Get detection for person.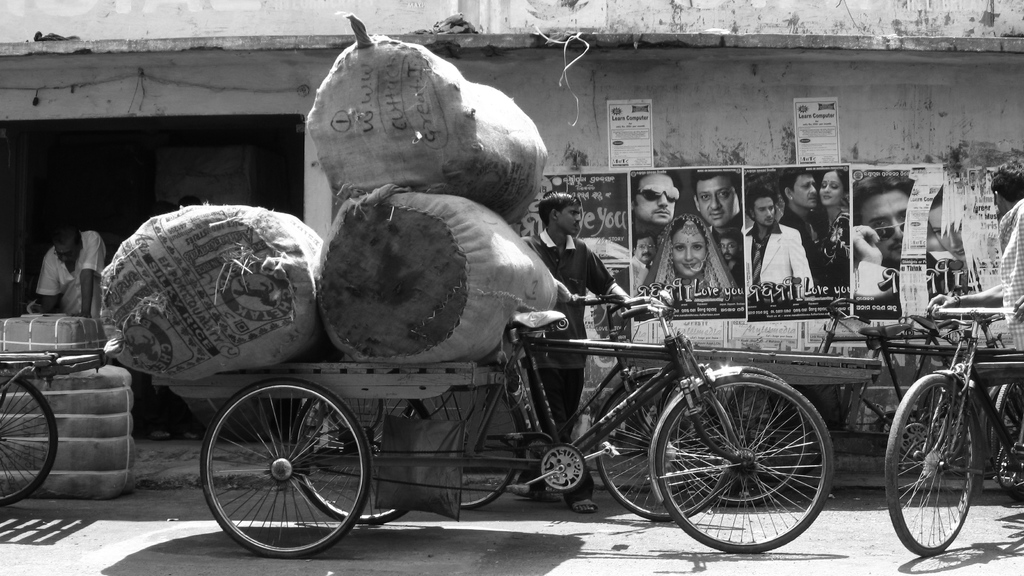
Detection: 931:167:1023:351.
